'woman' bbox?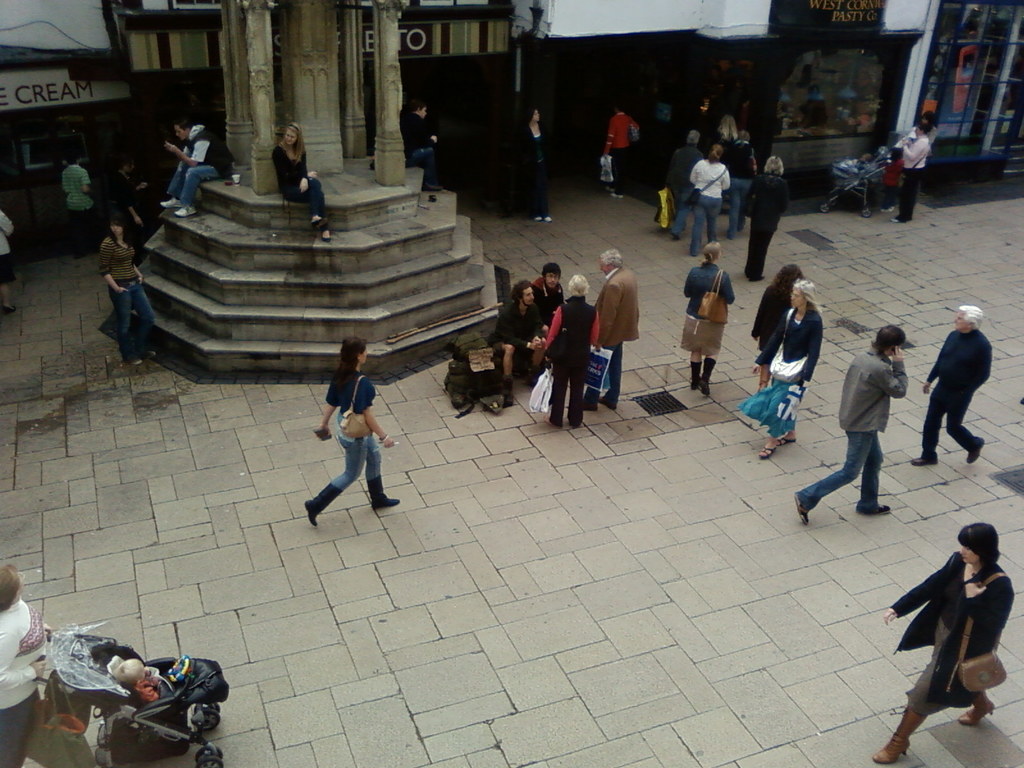
locate(0, 211, 19, 317)
